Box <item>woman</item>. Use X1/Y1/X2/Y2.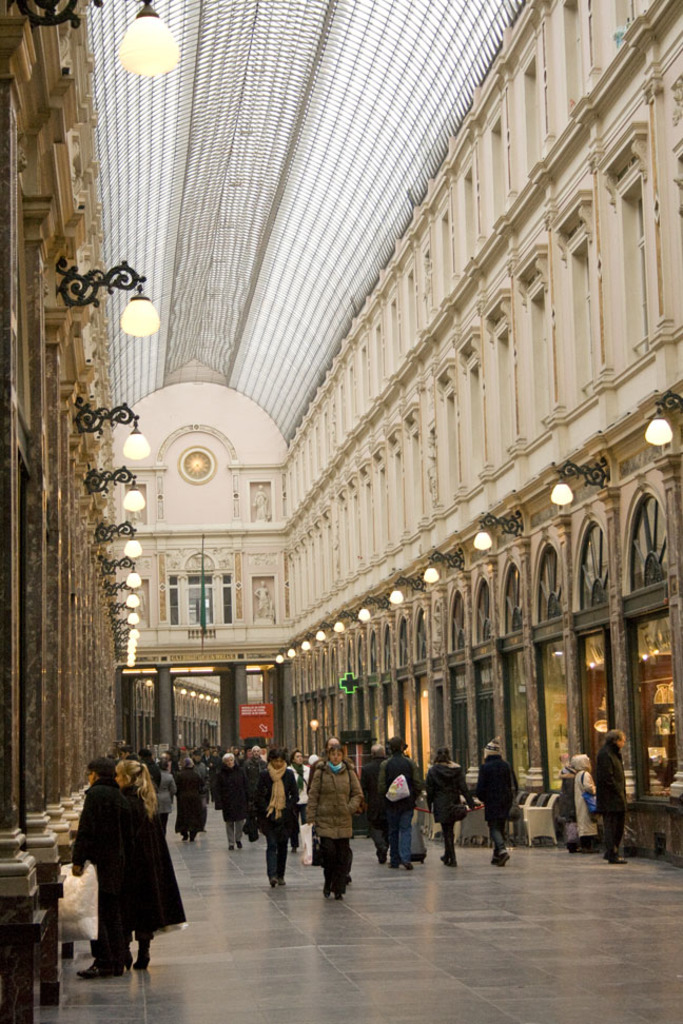
70/753/150/980.
